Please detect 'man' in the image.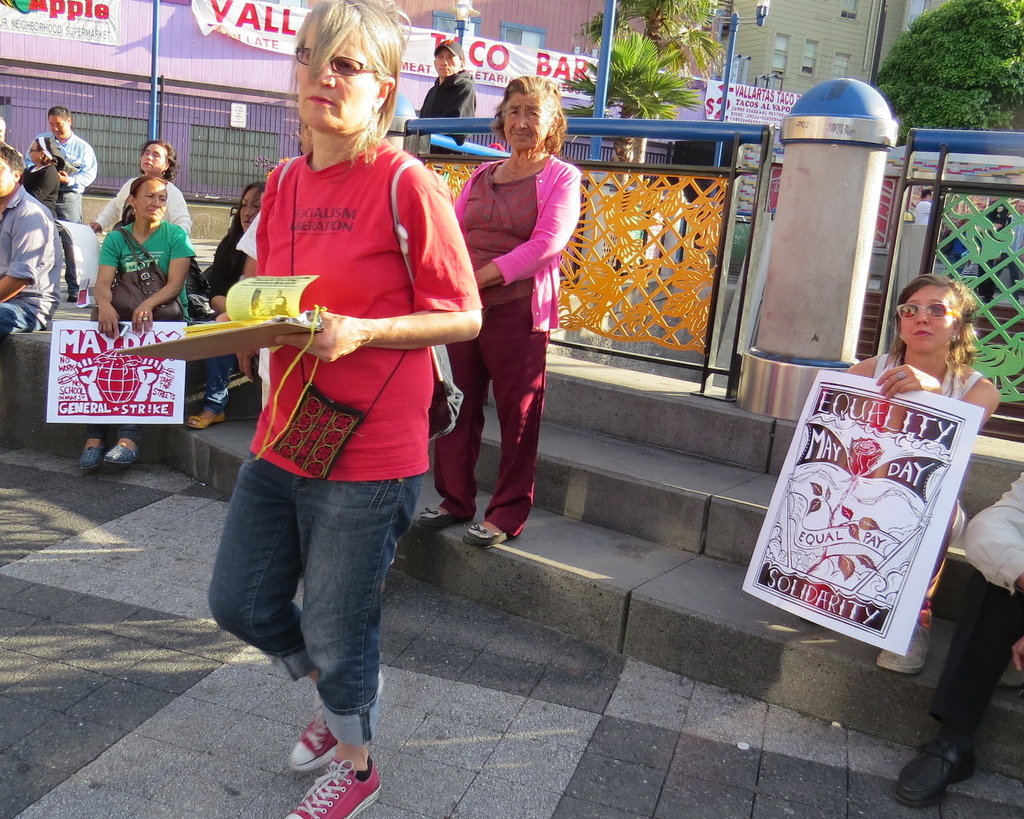
890 456 1023 809.
